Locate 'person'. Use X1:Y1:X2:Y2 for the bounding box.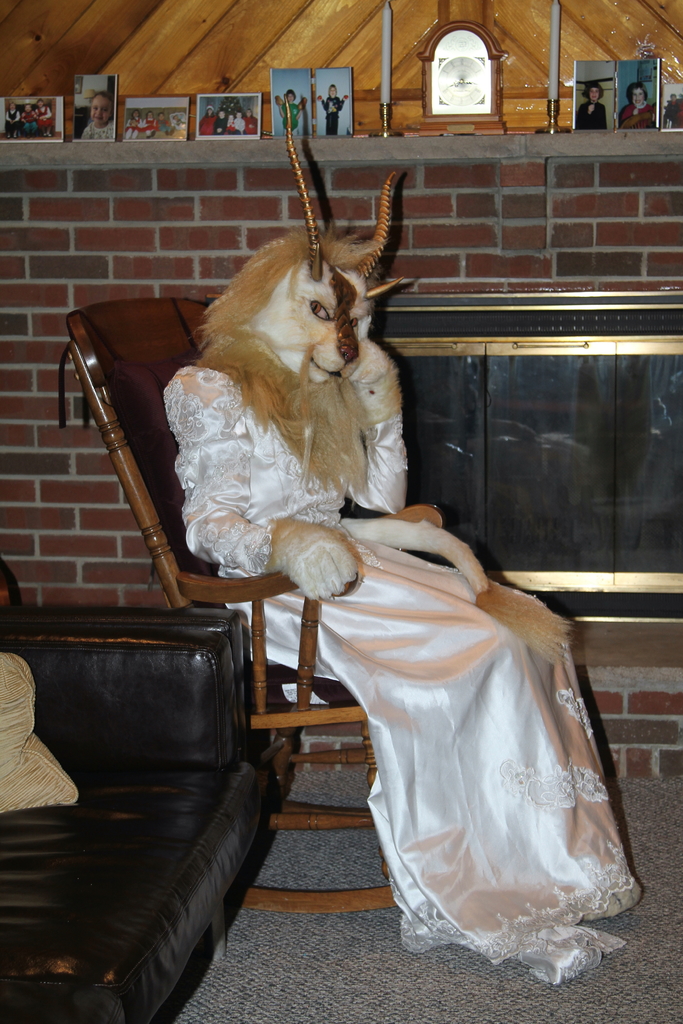
621:80:655:127.
